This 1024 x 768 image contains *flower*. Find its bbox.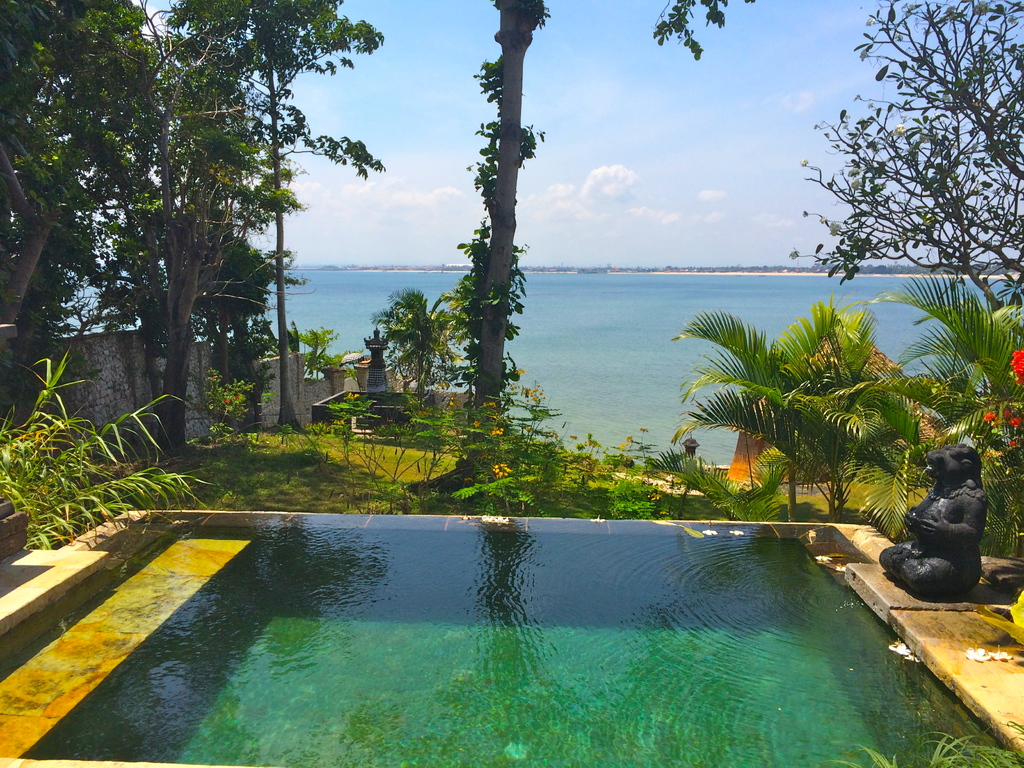
box(844, 114, 849, 120).
